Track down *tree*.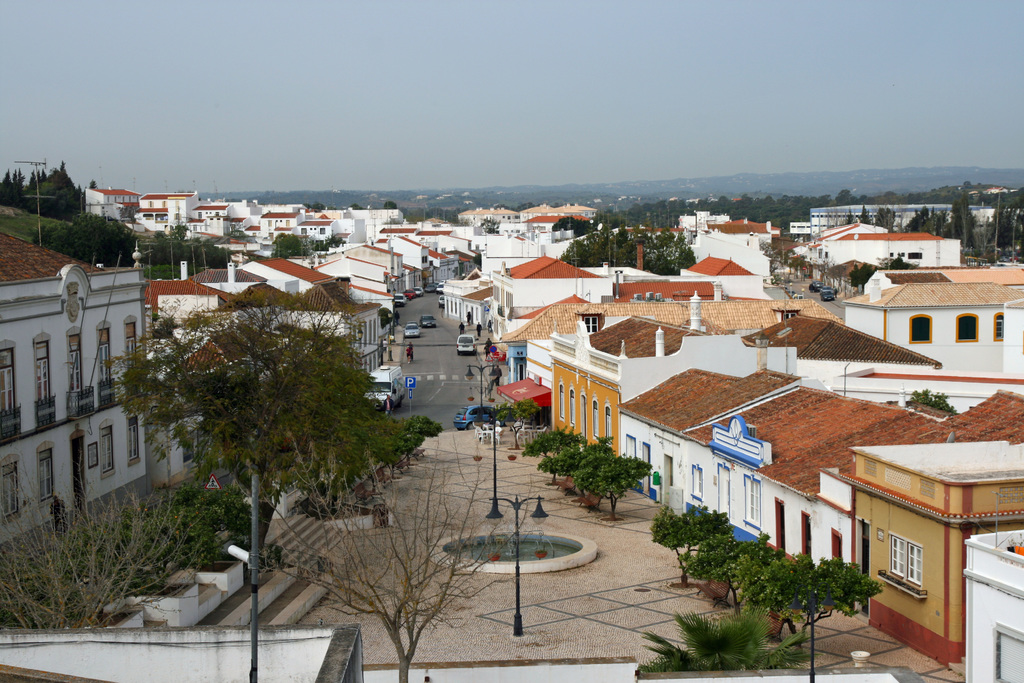
Tracked to 653 500 733 582.
